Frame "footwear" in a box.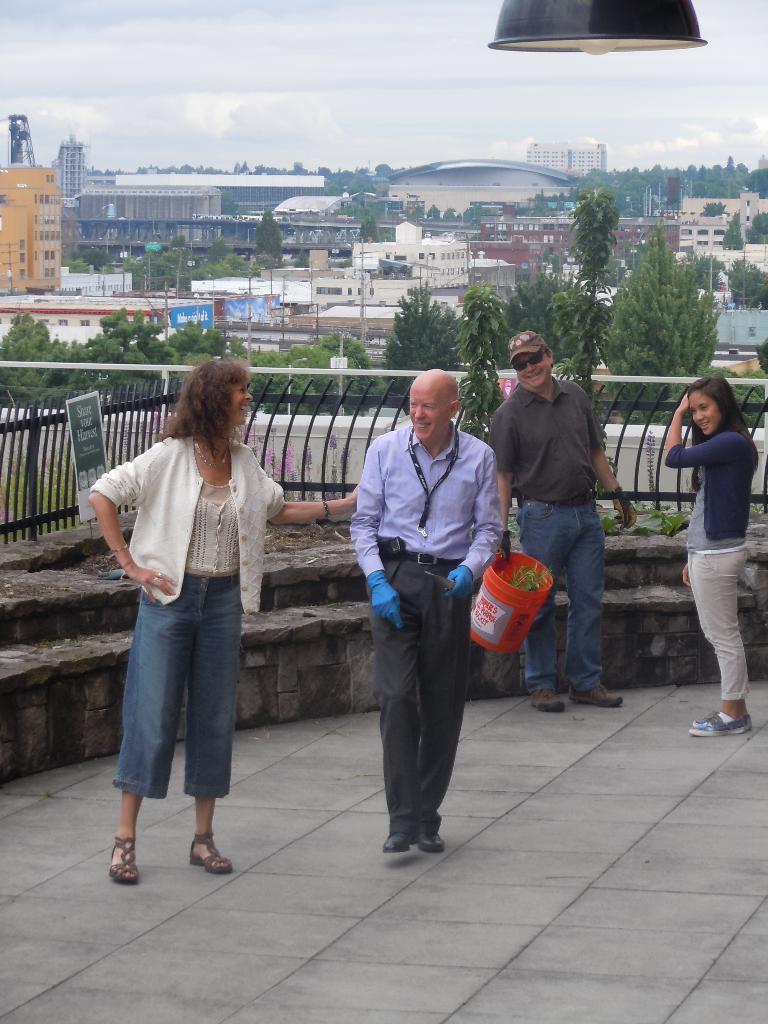
left=532, top=682, right=554, bottom=720.
